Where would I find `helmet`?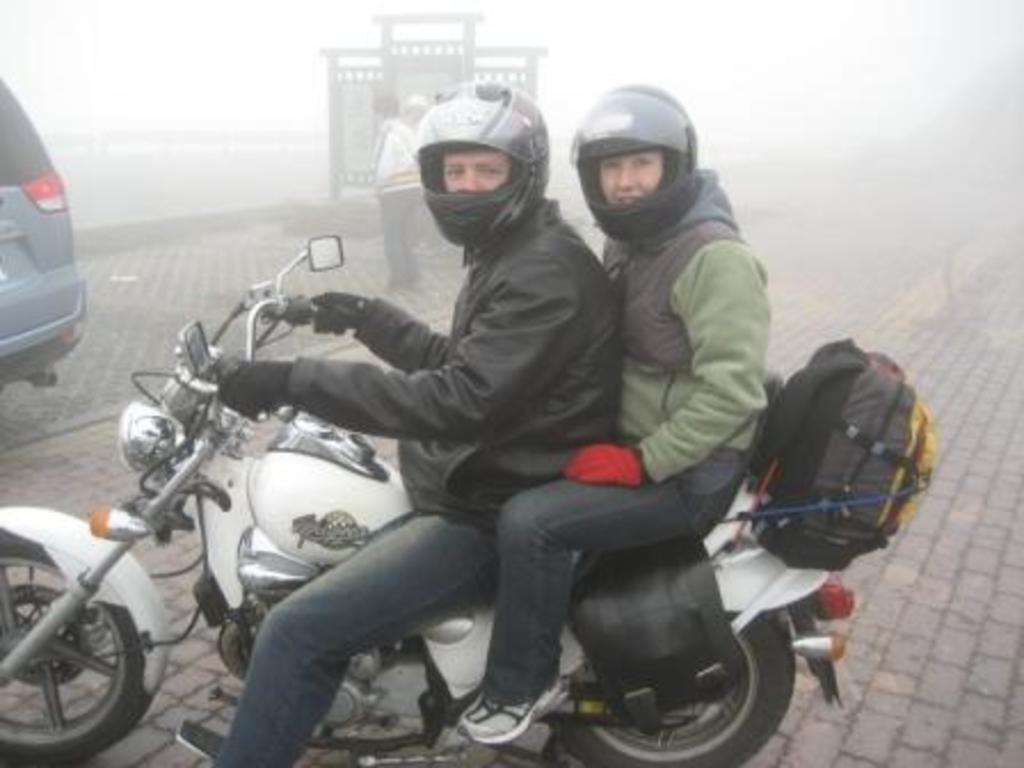
At BBox(395, 85, 553, 249).
